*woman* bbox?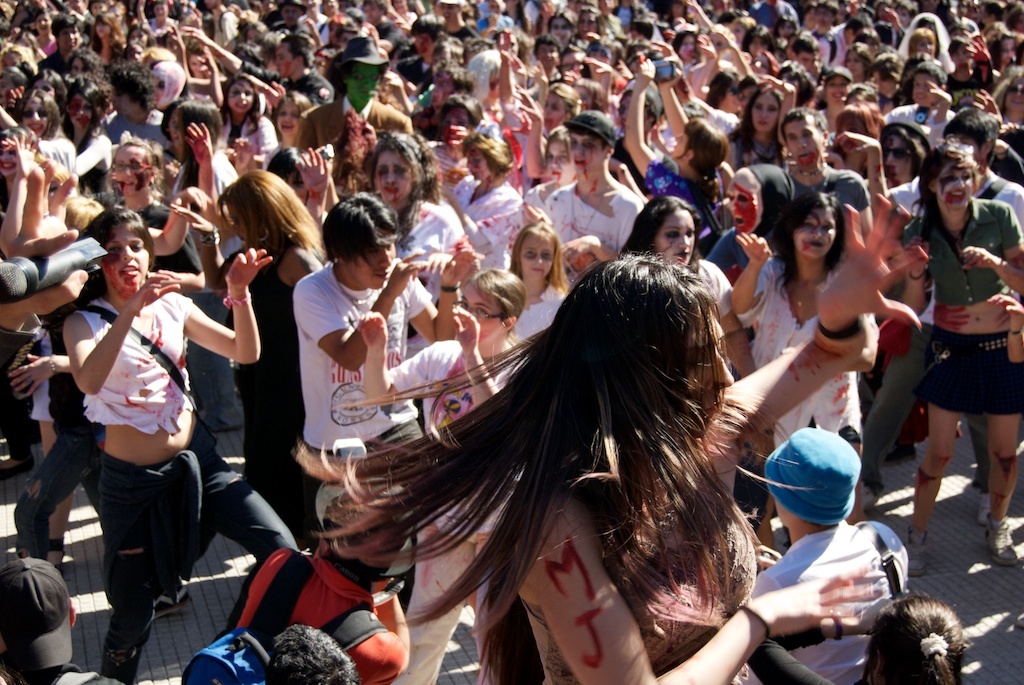
<bbox>371, 133, 457, 358</bbox>
